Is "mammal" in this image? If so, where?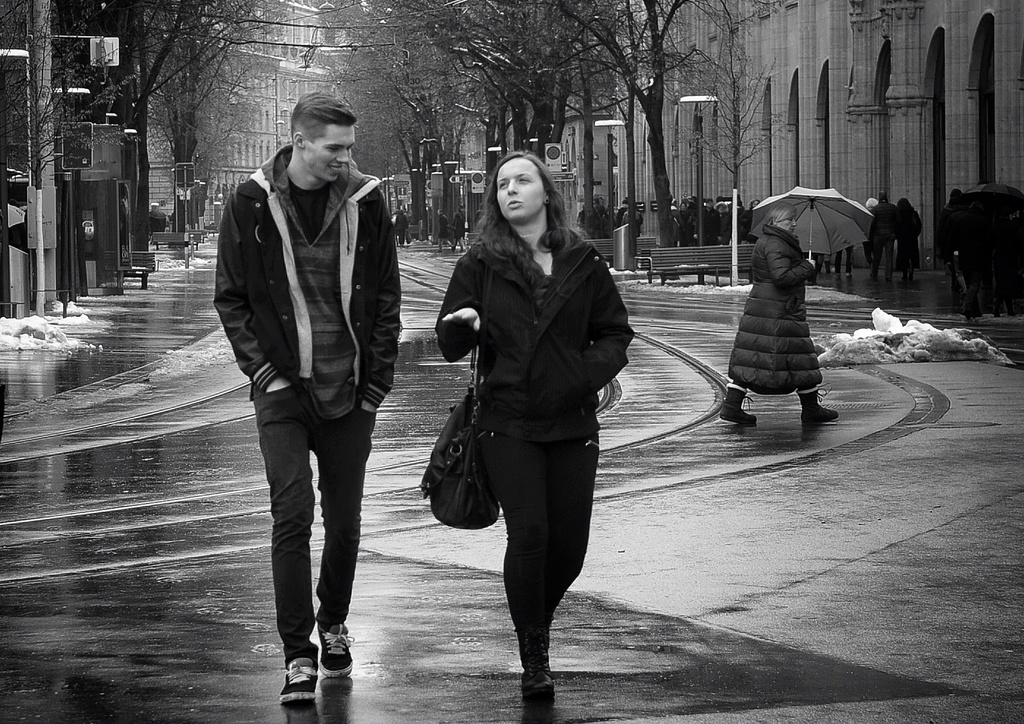
Yes, at 867 186 899 281.
